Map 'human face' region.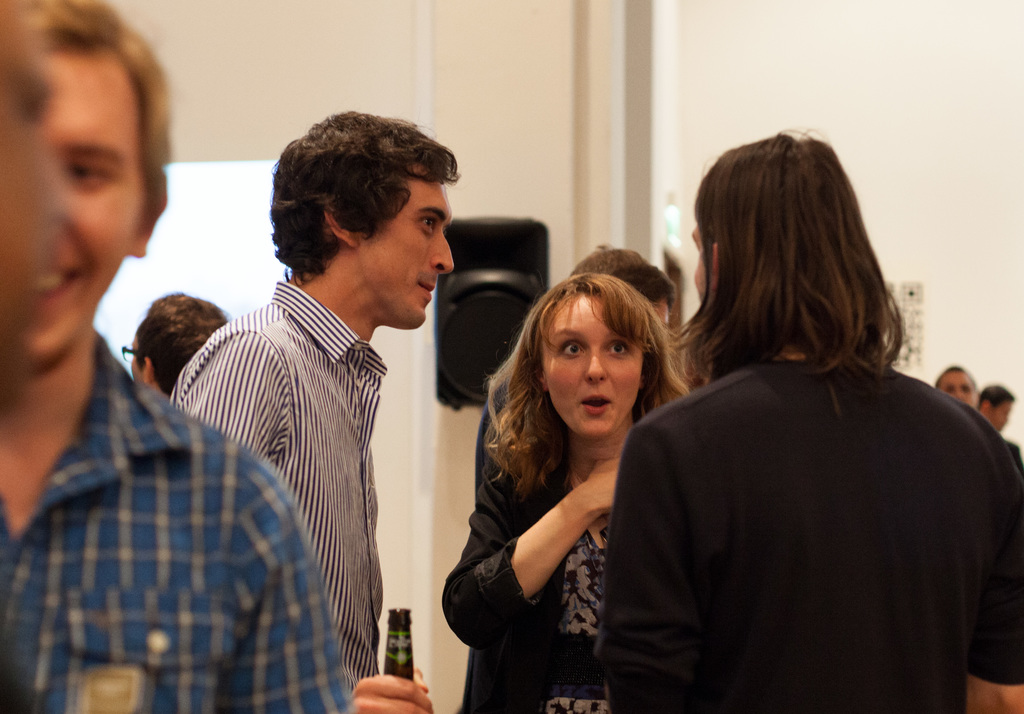
Mapped to (990, 400, 1011, 435).
